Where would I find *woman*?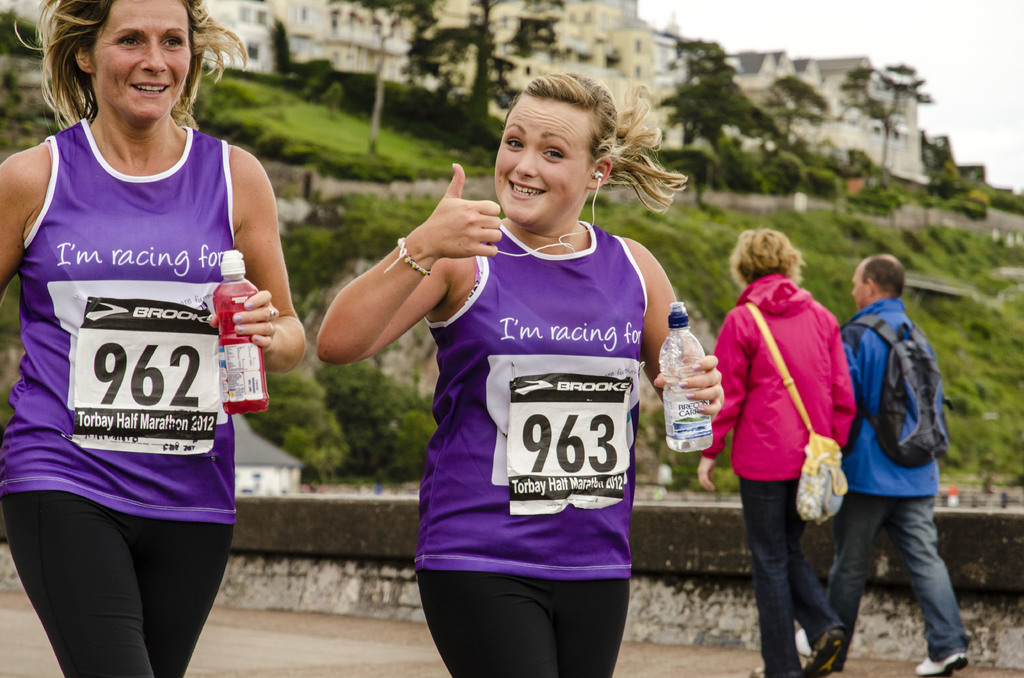
At select_region(697, 227, 857, 677).
